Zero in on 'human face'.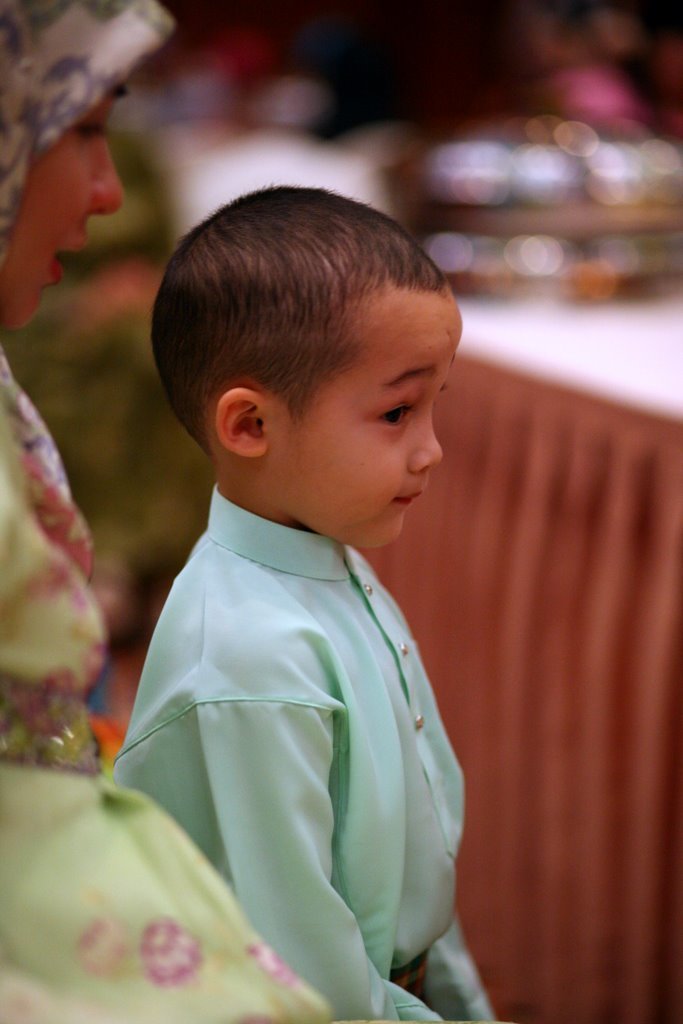
Zeroed in: x1=0 y1=79 x2=125 y2=323.
